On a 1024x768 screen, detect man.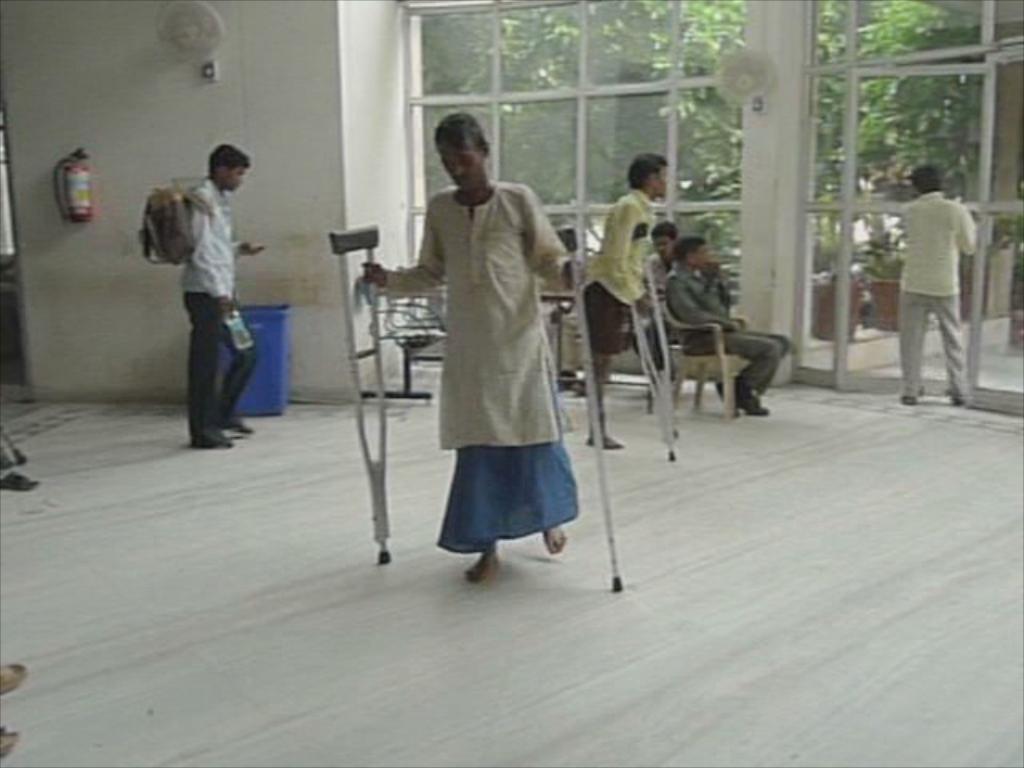
[left=638, top=222, right=683, bottom=376].
